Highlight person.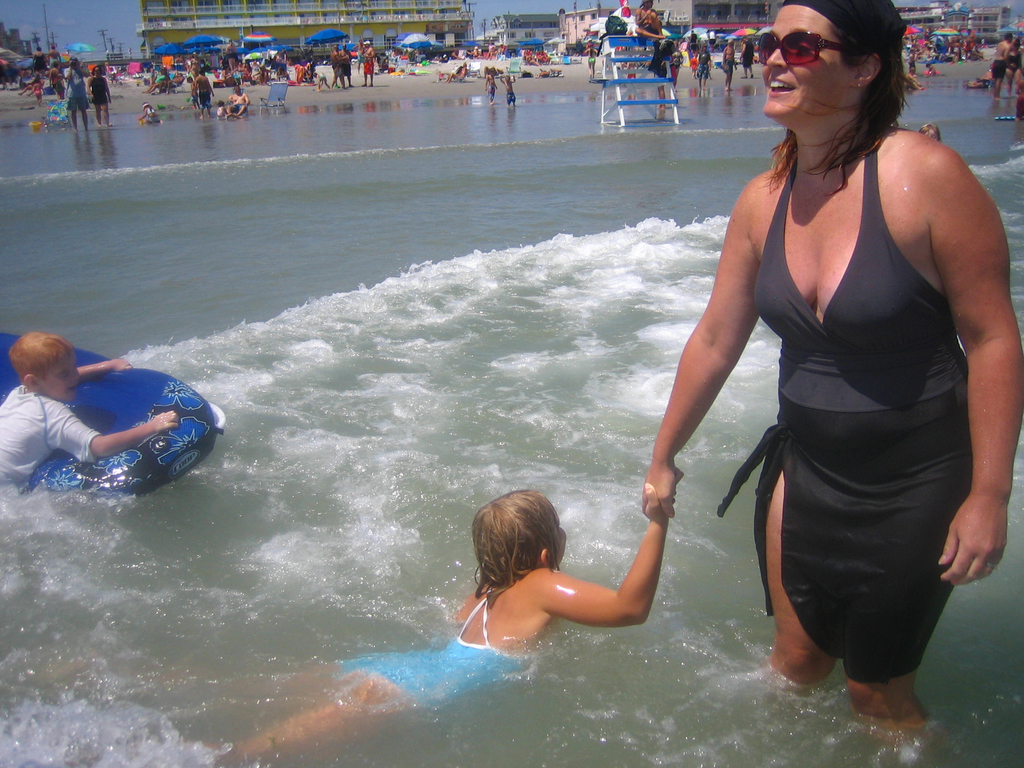
Highlighted region: 641,0,1023,749.
